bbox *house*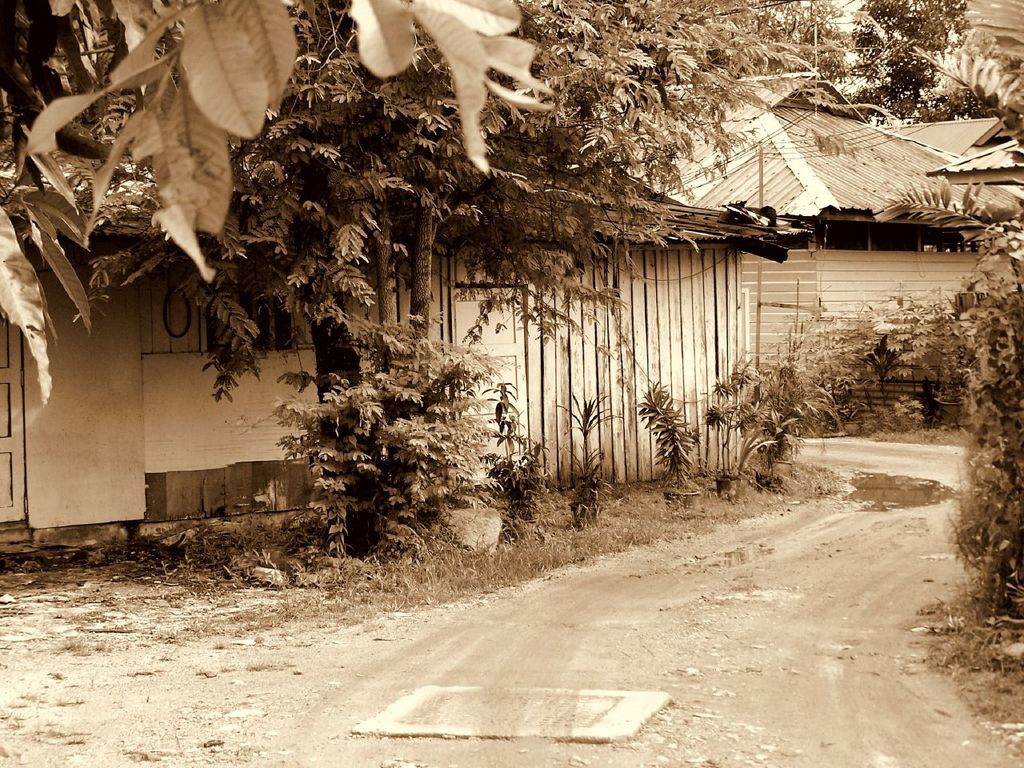
crop(603, 61, 1023, 418)
